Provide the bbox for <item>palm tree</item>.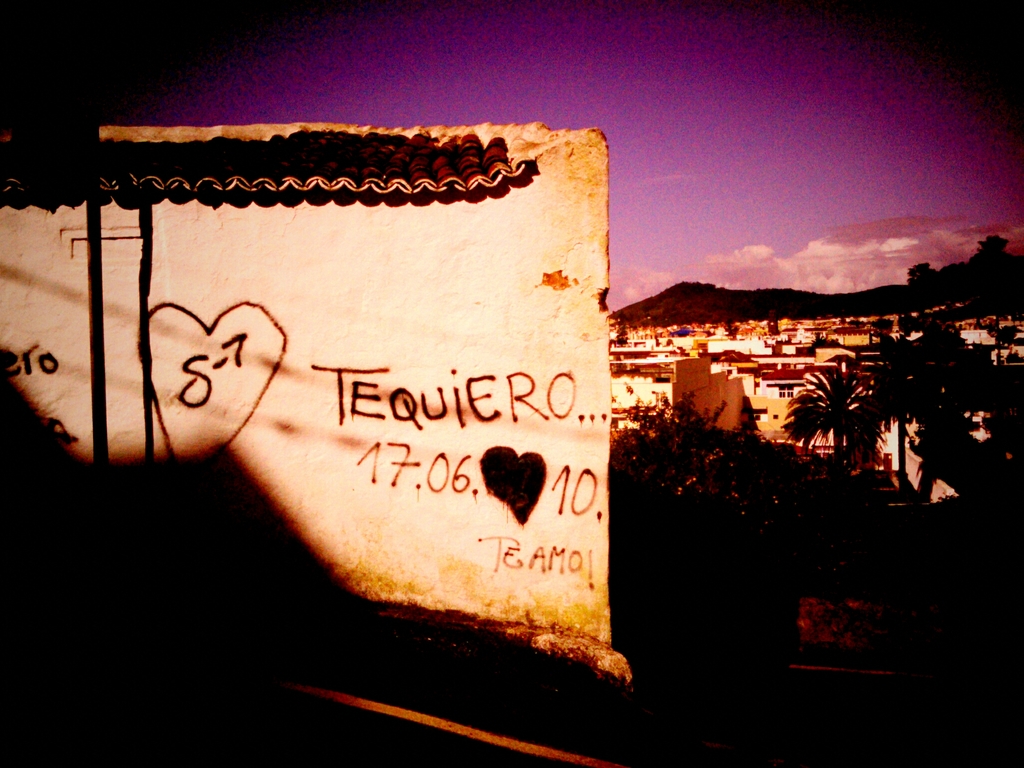
rect(798, 369, 892, 468).
